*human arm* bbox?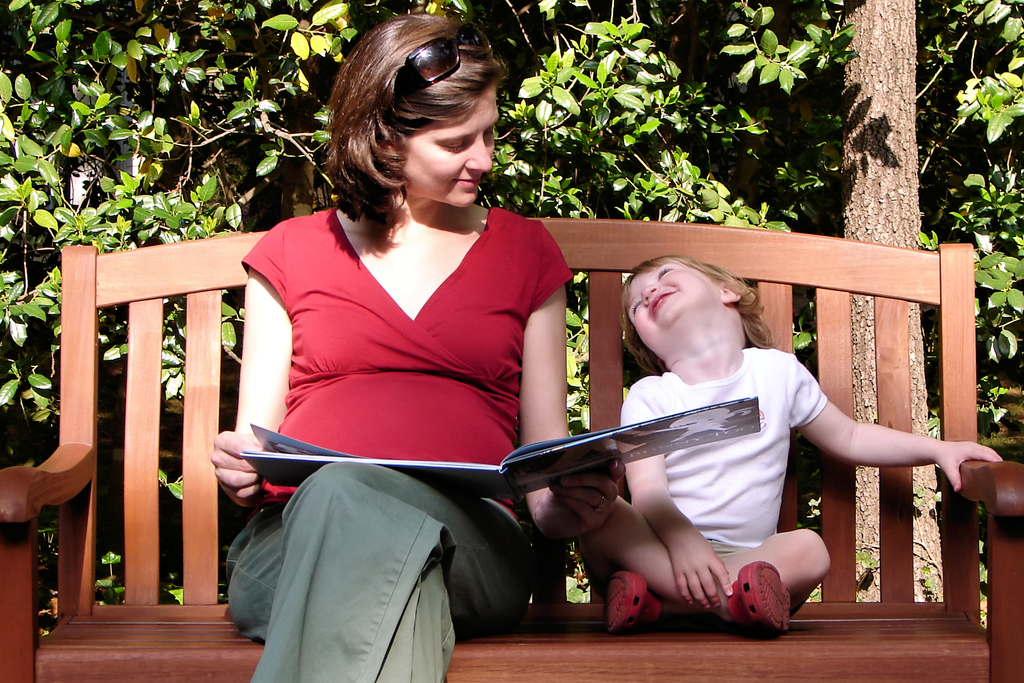
x1=518, y1=224, x2=624, y2=542
